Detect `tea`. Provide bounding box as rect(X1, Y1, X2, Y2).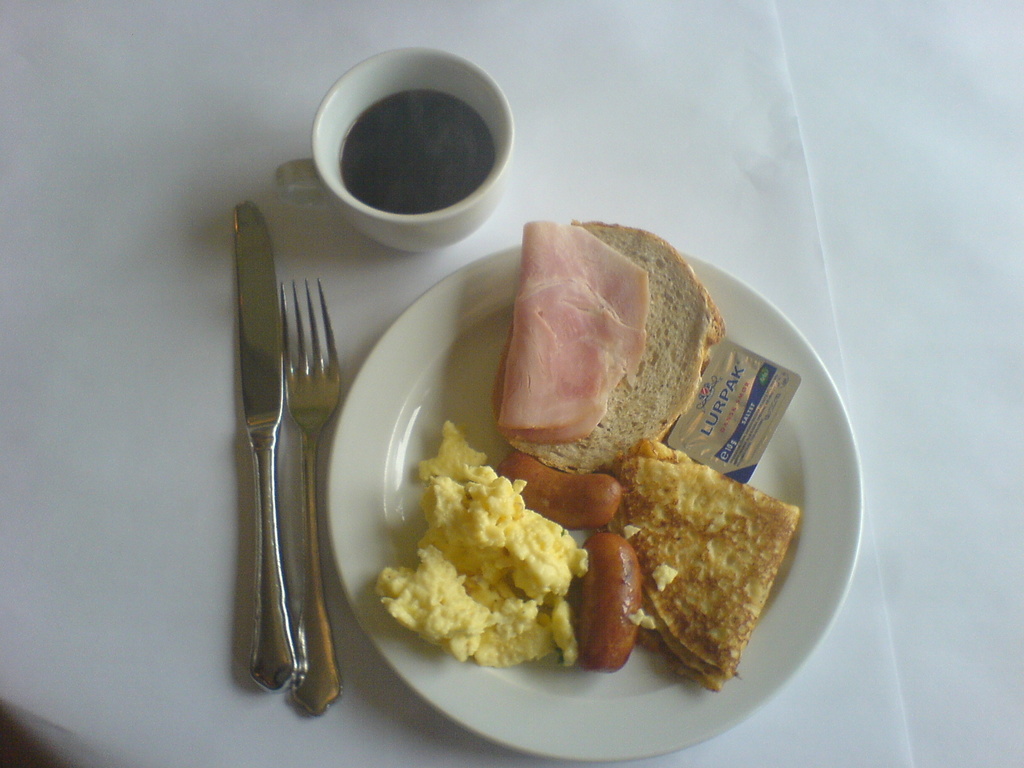
rect(341, 92, 492, 214).
